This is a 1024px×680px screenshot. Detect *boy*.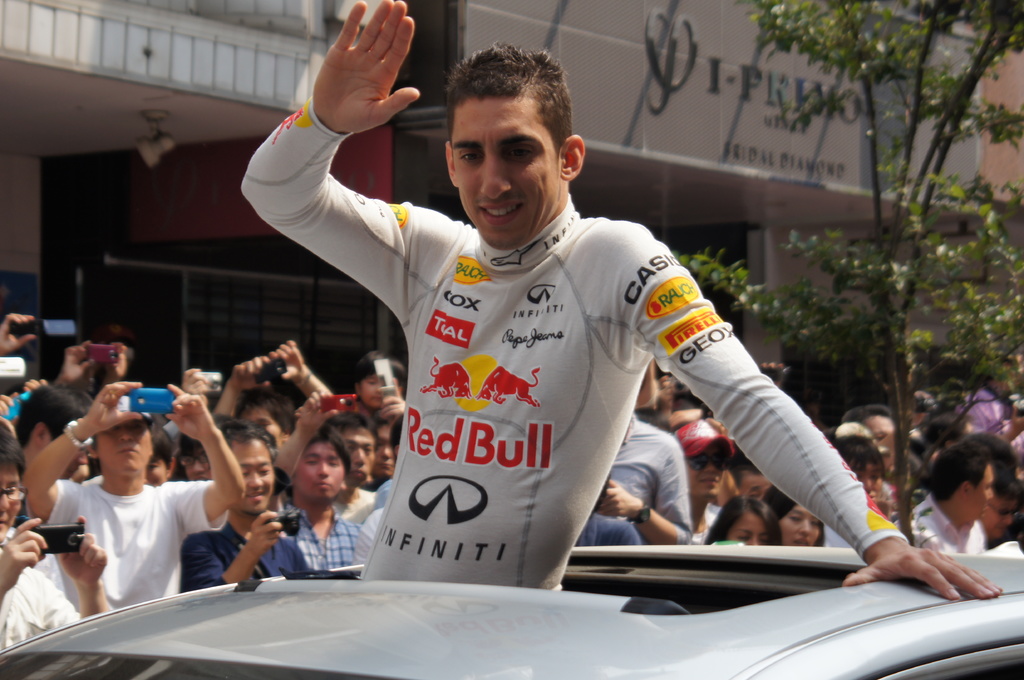
0, 425, 99, 660.
